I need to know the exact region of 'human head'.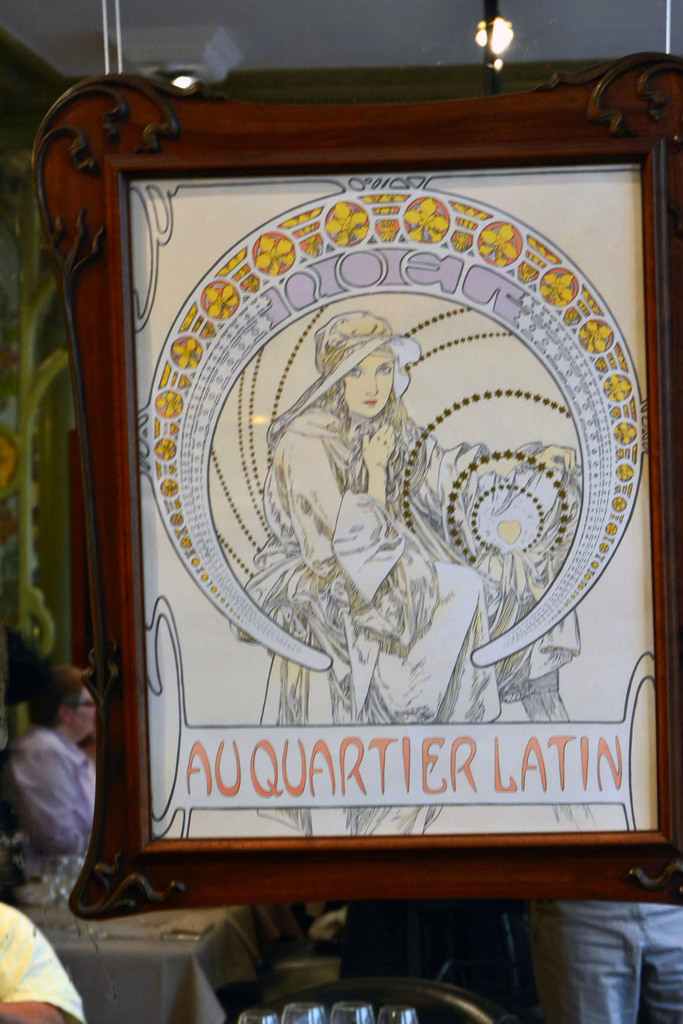
Region: Rect(334, 344, 422, 417).
